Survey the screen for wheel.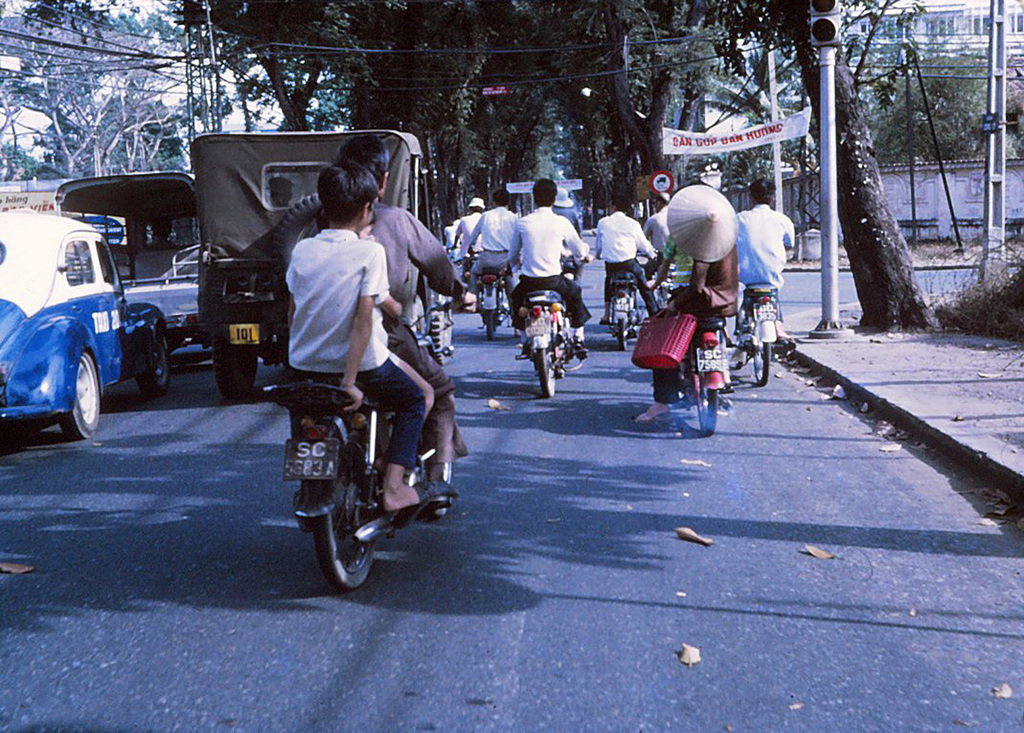
Survey found: <region>302, 465, 377, 592</region>.
